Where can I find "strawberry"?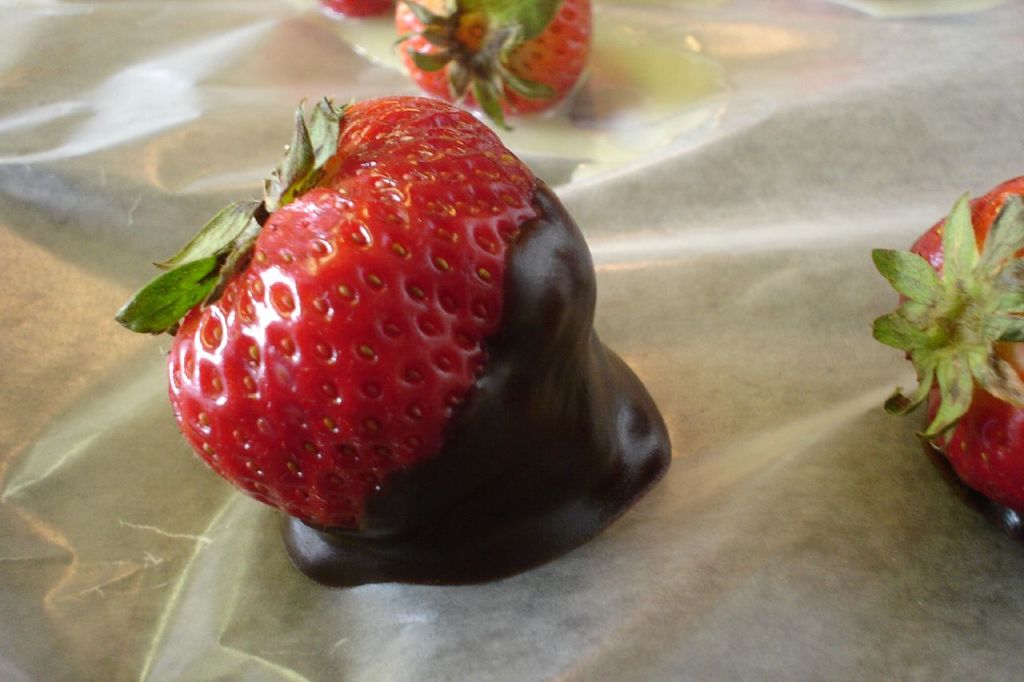
You can find it at 304 0 400 21.
